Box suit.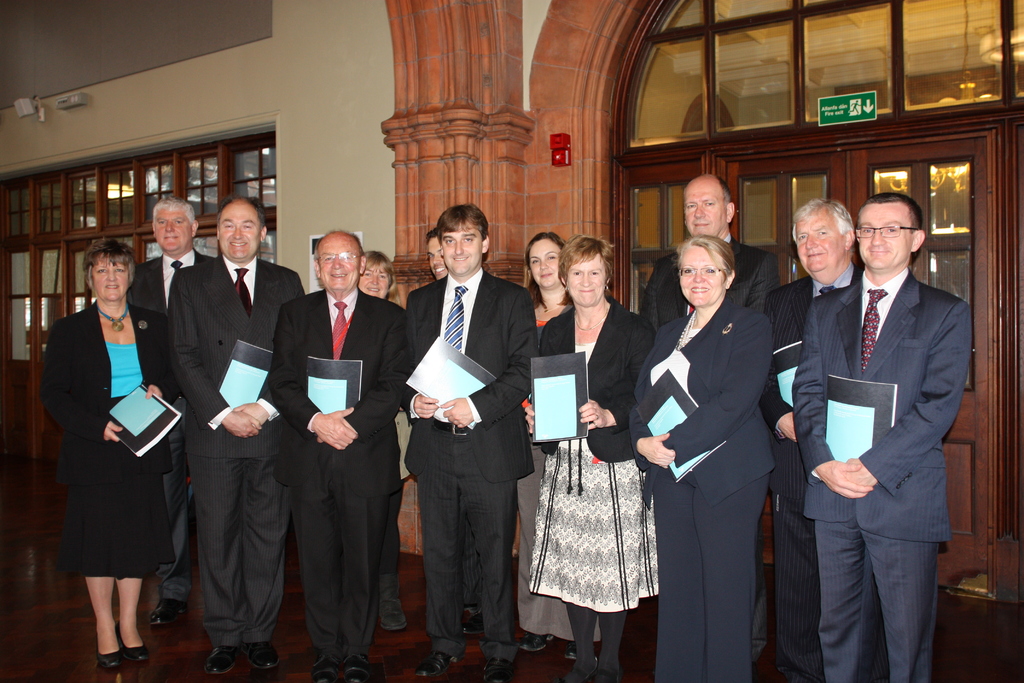
<box>632,292,774,682</box>.
